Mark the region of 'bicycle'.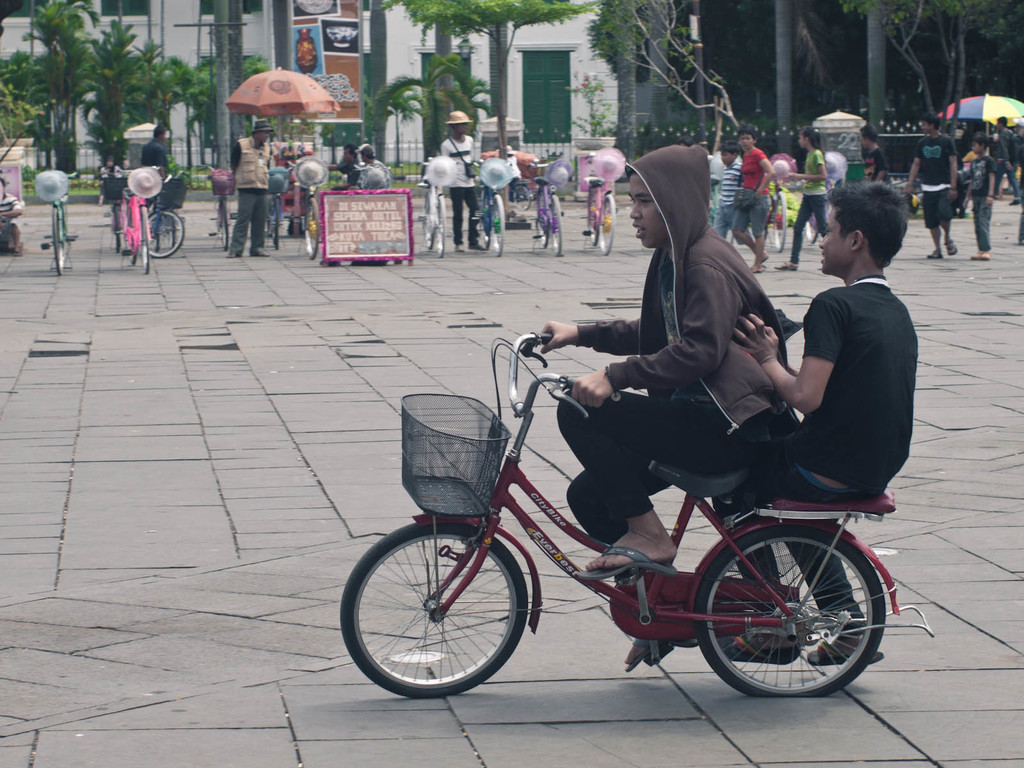
Region: l=34, t=172, r=79, b=280.
